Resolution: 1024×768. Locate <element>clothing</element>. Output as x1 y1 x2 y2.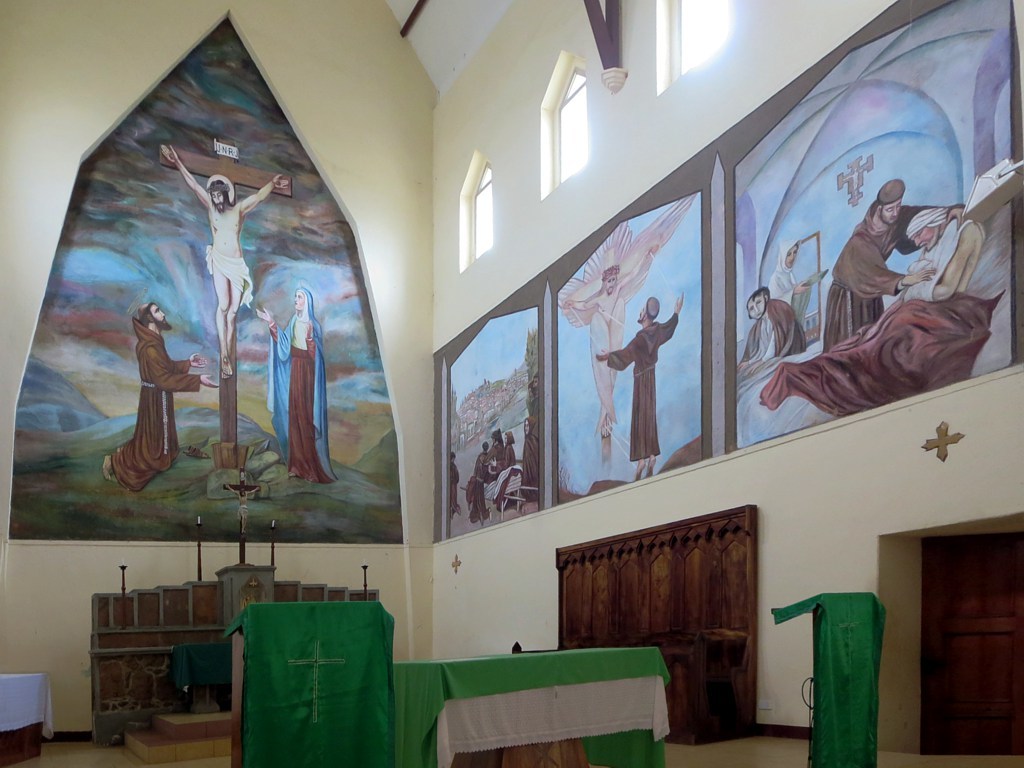
111 318 202 485.
